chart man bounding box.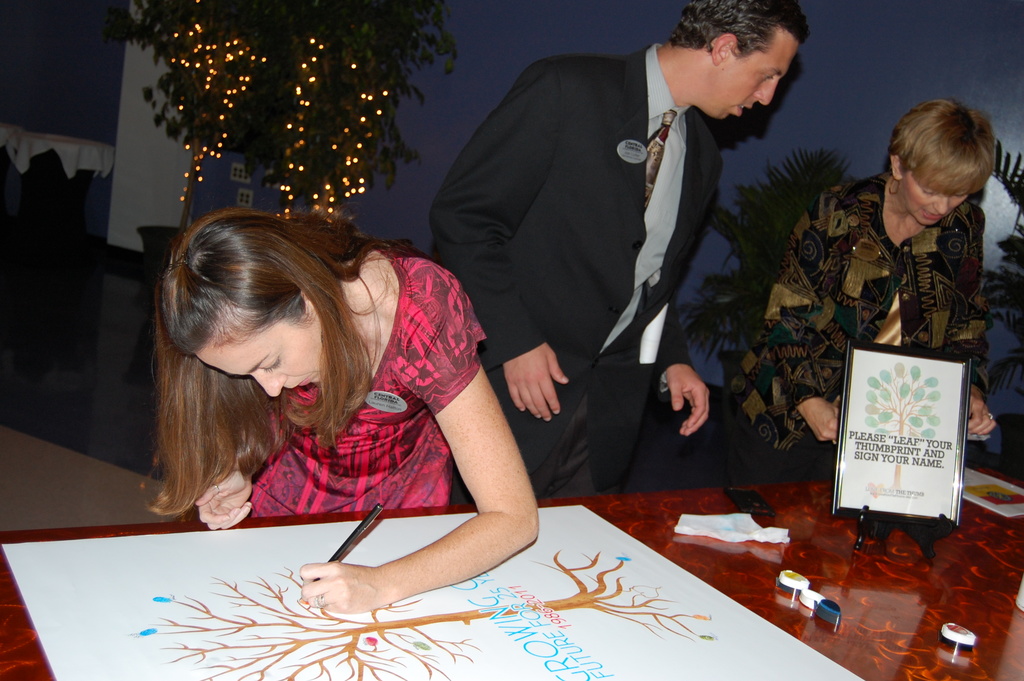
Charted: select_region(429, 5, 828, 552).
